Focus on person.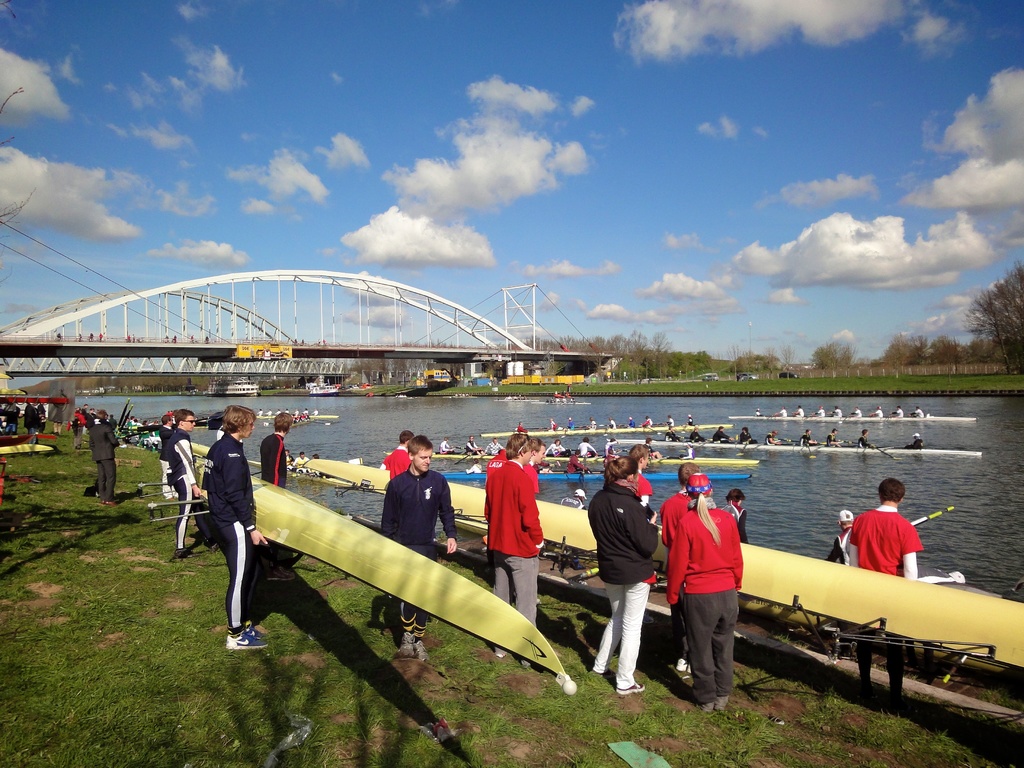
Focused at [x1=712, y1=426, x2=733, y2=443].
